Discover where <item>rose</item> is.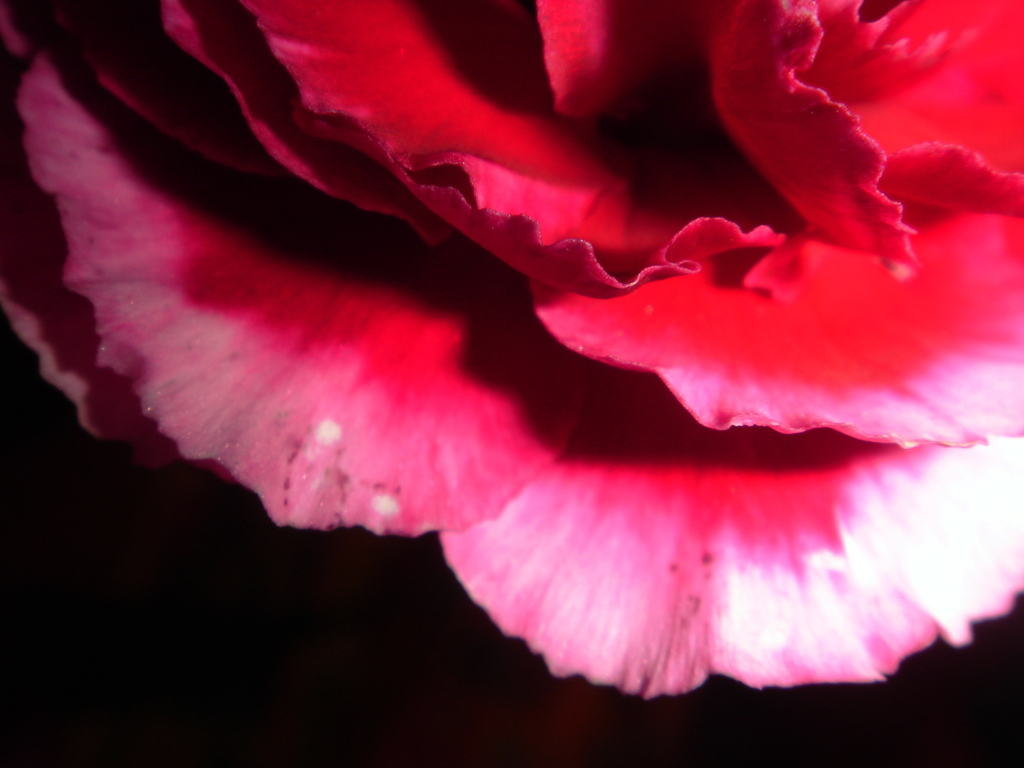
Discovered at [x1=0, y1=0, x2=1023, y2=701].
